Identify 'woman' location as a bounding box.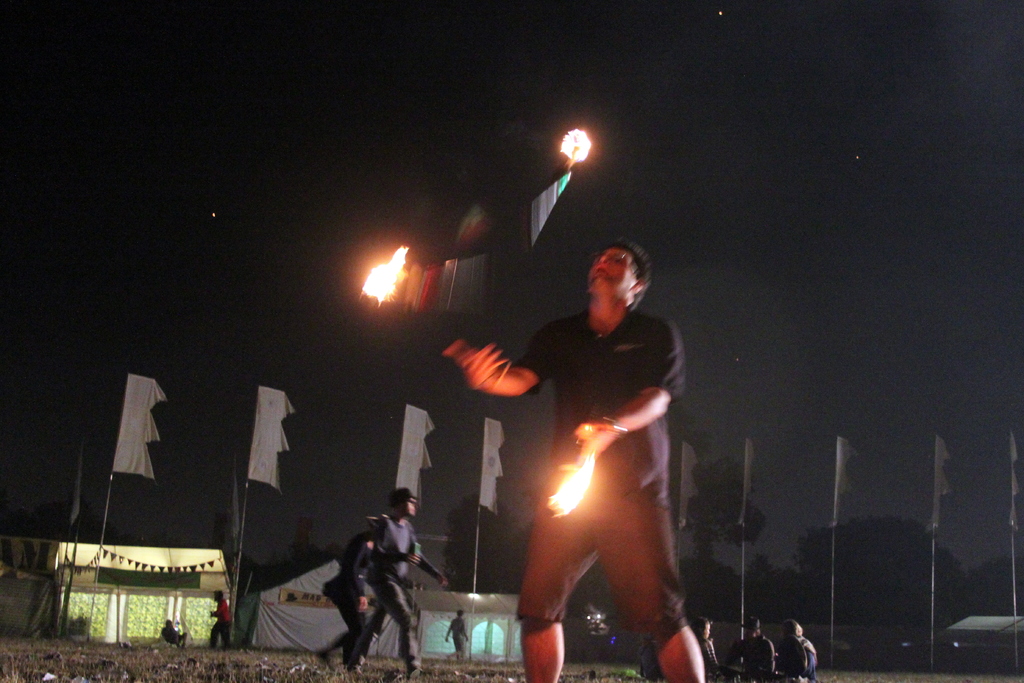
bbox(781, 618, 817, 680).
